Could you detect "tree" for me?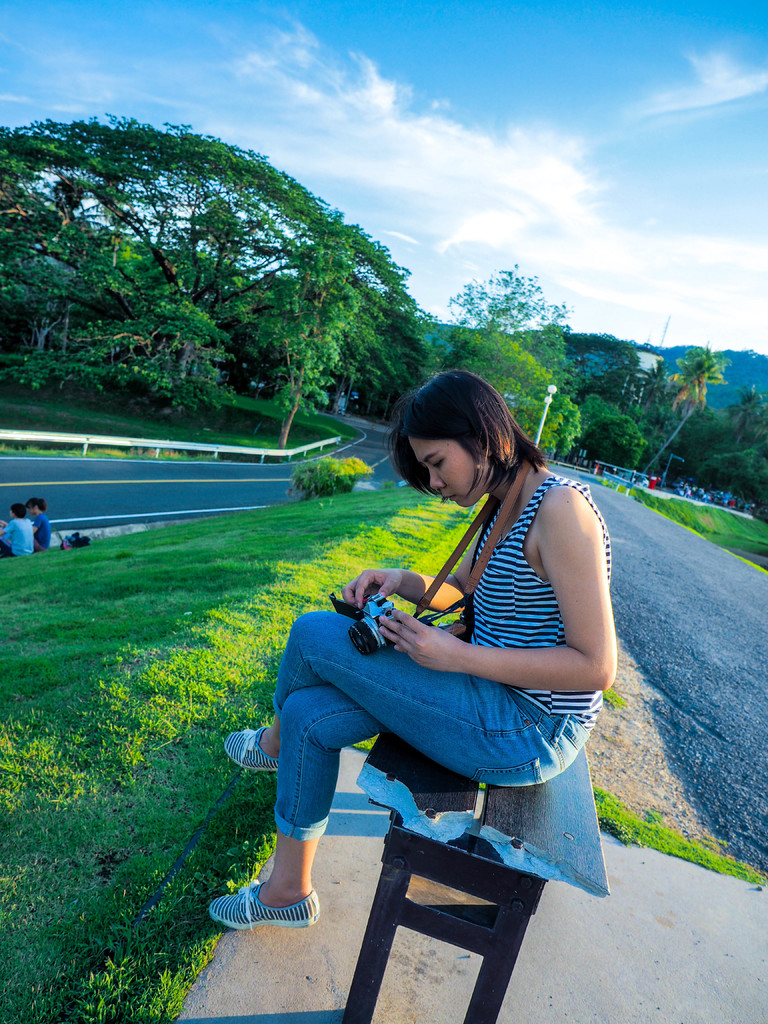
Detection result: locate(563, 330, 639, 390).
